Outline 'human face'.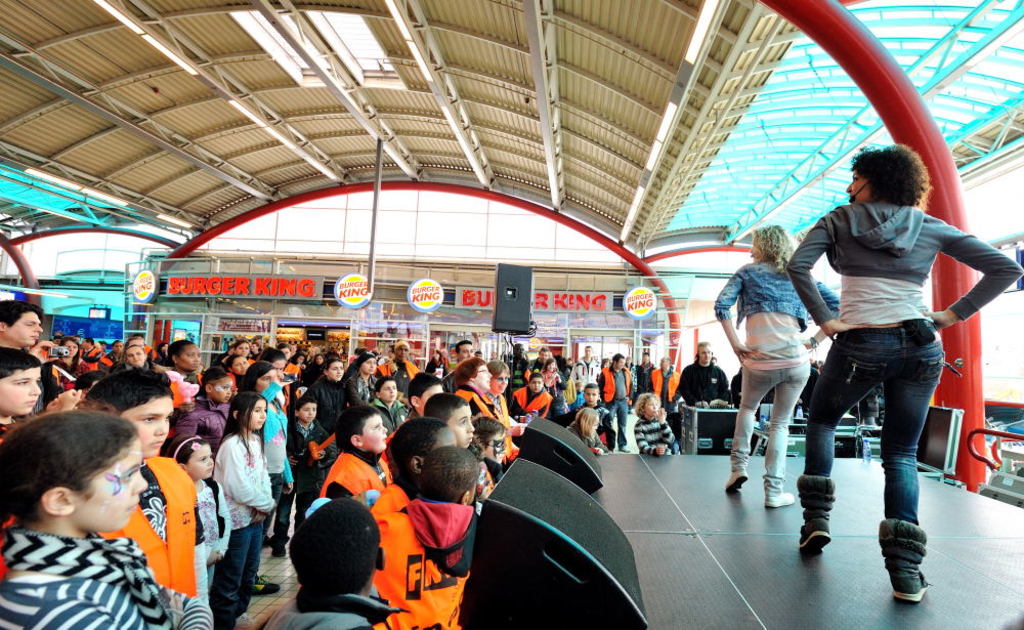
Outline: [left=186, top=442, right=214, bottom=482].
